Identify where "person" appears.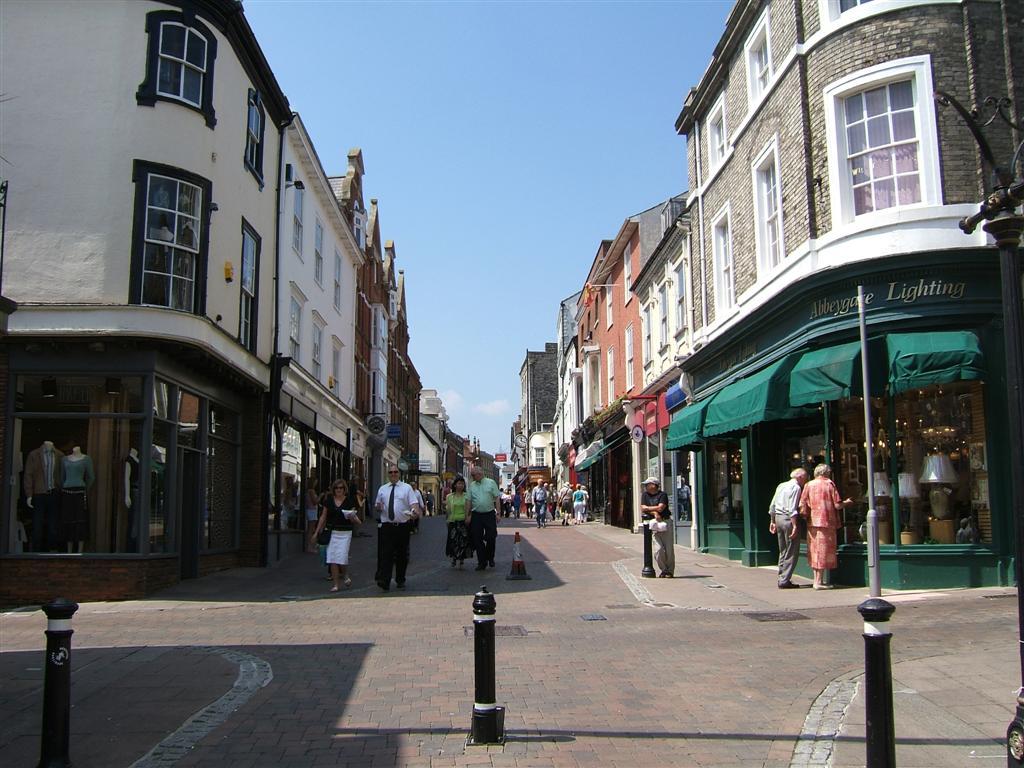
Appears at (x1=556, y1=480, x2=574, y2=526).
